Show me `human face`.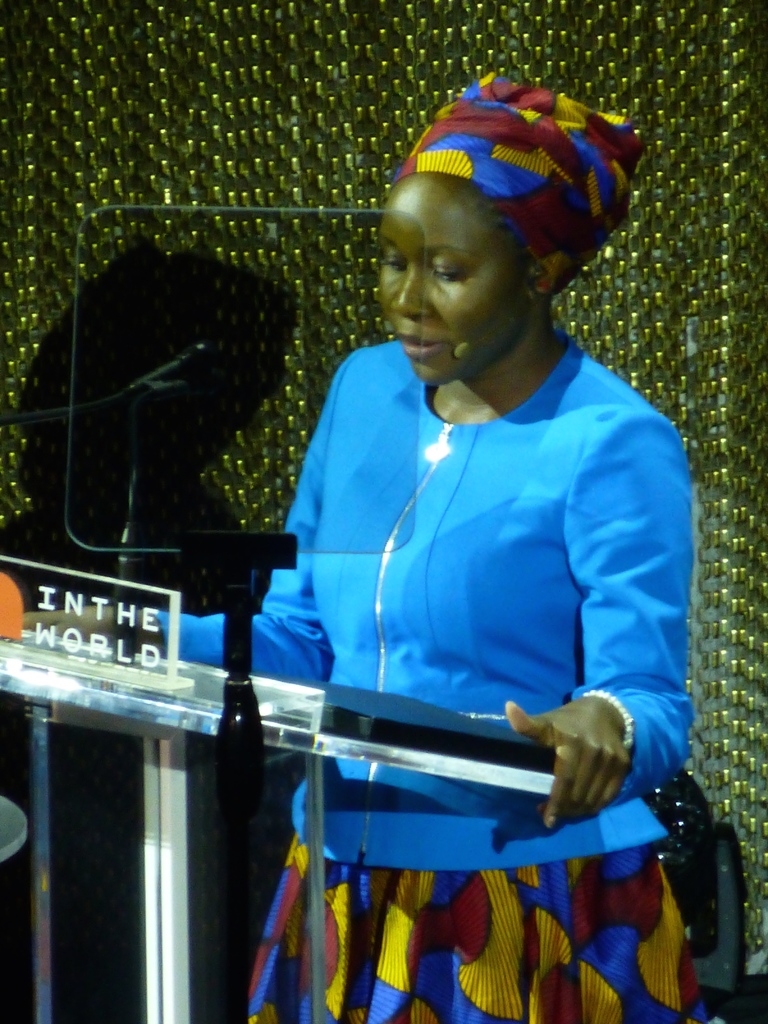
`human face` is here: bbox=[378, 181, 539, 391].
